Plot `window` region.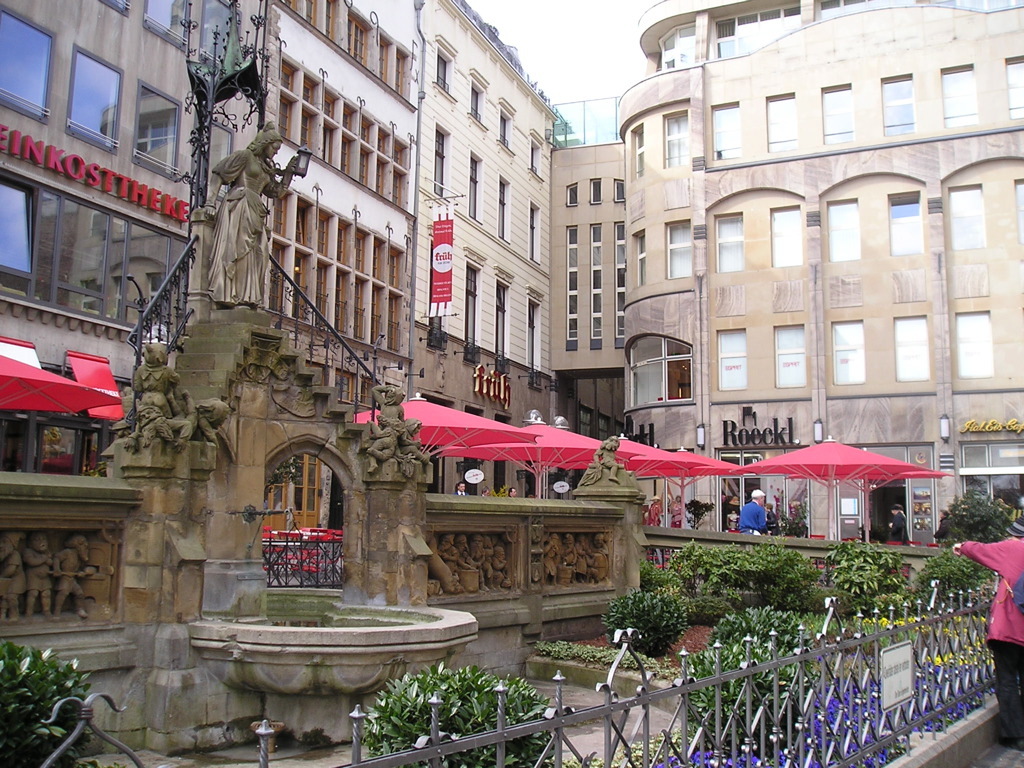
Plotted at <bbox>576, 409, 597, 444</bbox>.
